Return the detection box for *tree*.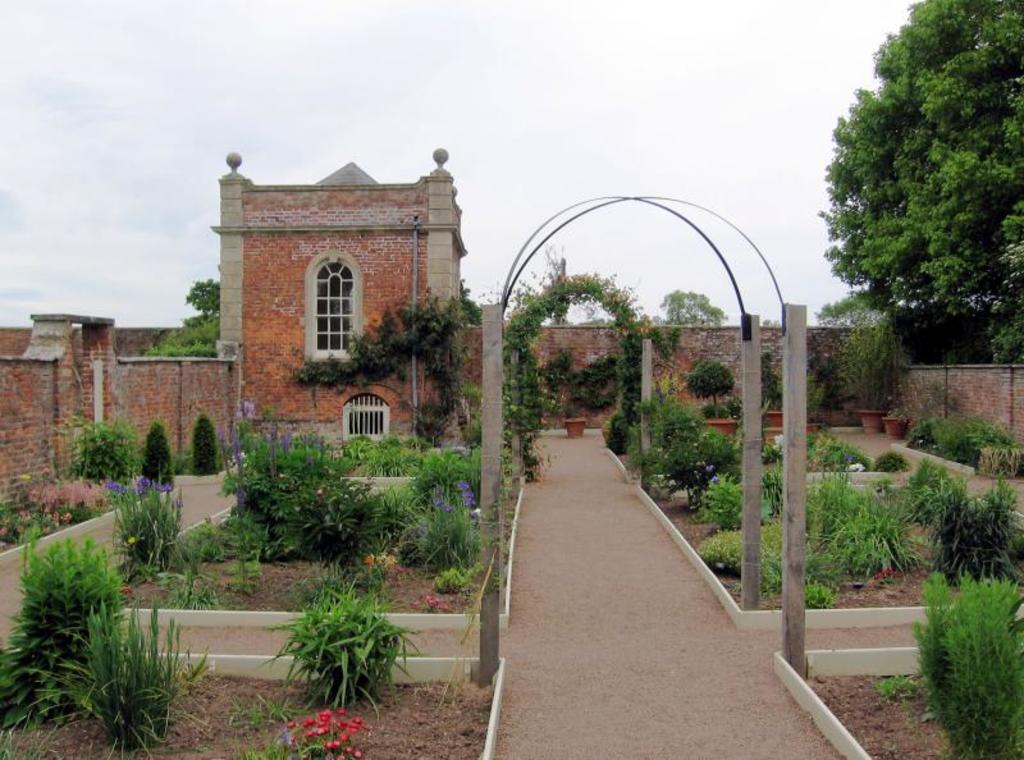
<box>822,0,1023,356</box>.
